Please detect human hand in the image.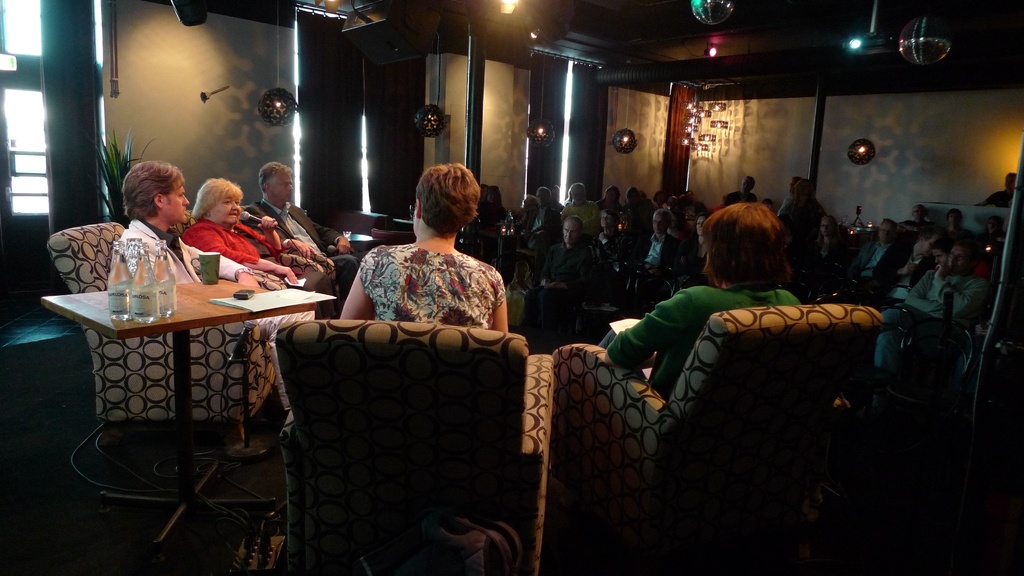
BBox(902, 263, 918, 277).
